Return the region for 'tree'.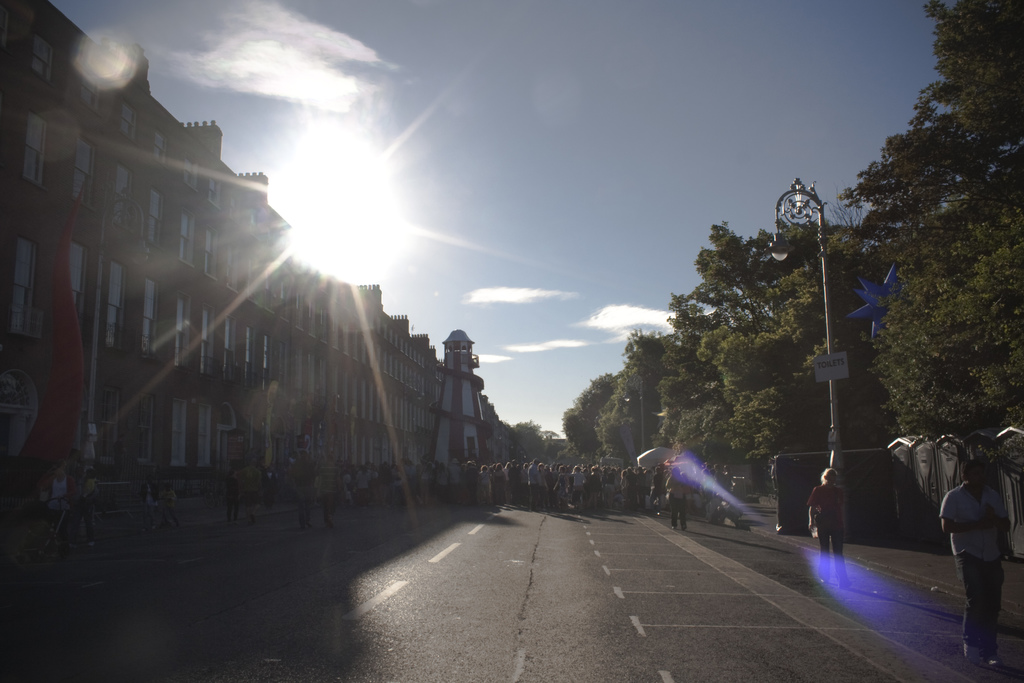
box=[610, 315, 704, 513].
